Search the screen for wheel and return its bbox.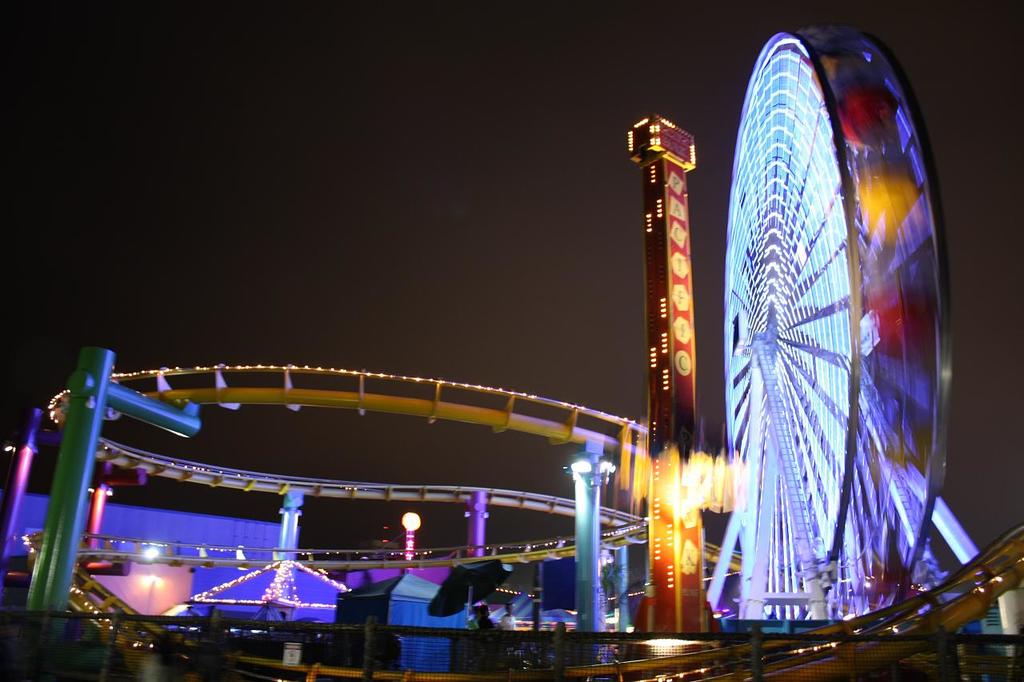
Found: (left=703, top=17, right=940, bottom=681).
